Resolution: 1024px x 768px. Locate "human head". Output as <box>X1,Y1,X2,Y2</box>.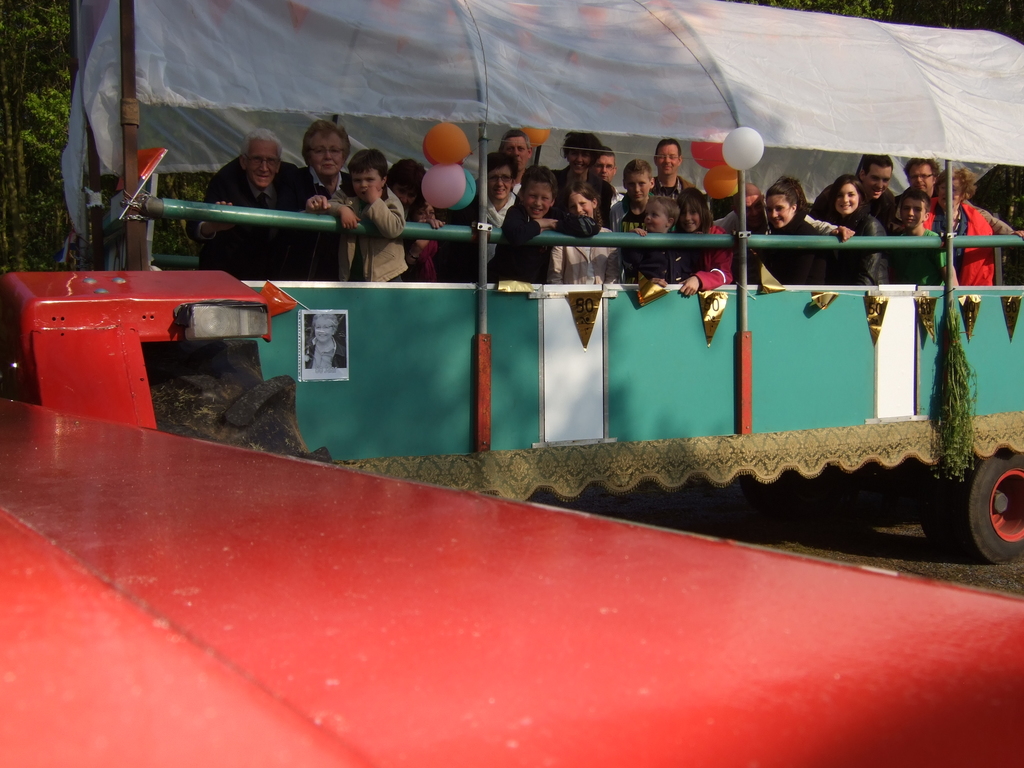
<box>591,147,618,182</box>.
